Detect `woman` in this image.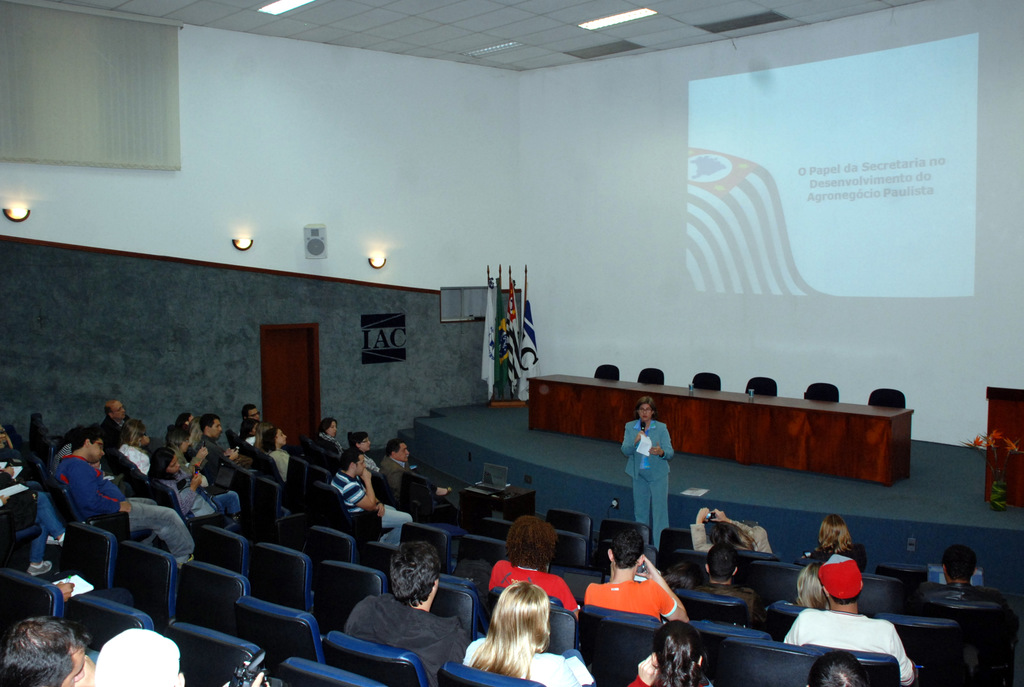
Detection: <region>691, 505, 774, 556</region>.
